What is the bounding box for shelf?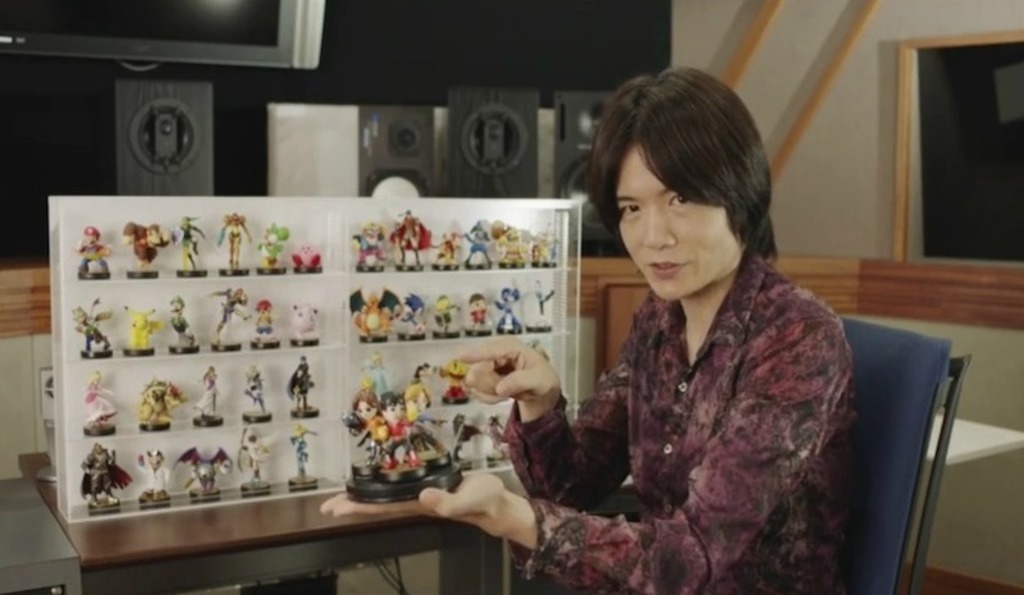
left=72, top=432, right=340, bottom=505.
